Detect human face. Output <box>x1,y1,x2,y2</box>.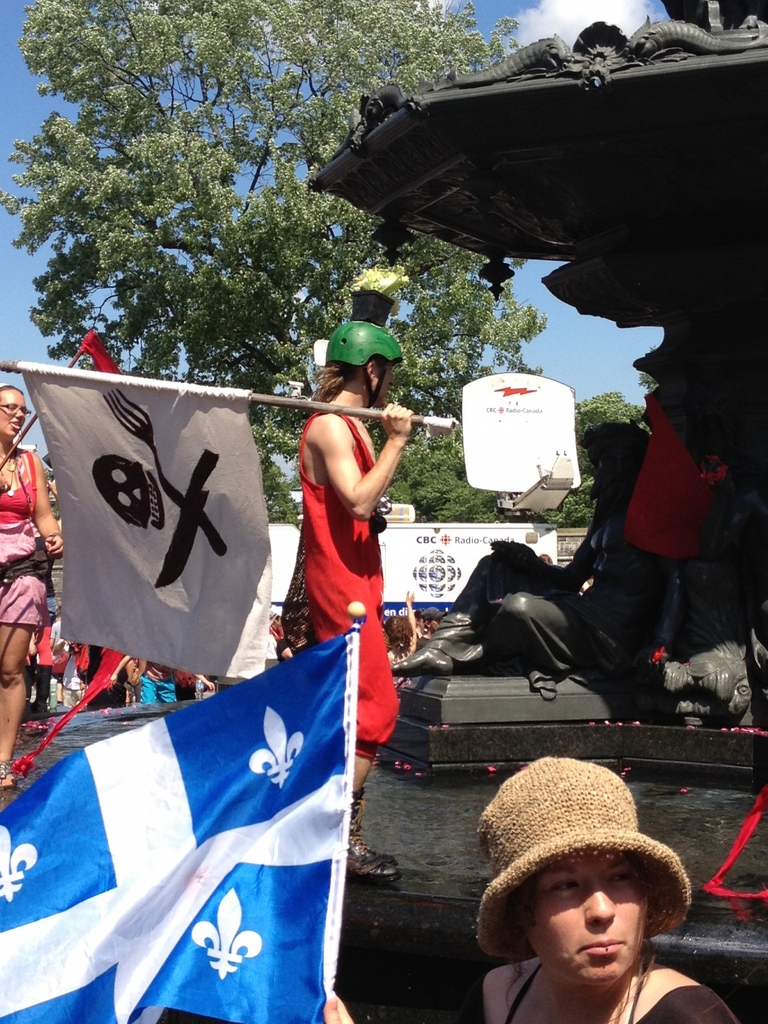
<box>378,366,394,412</box>.
